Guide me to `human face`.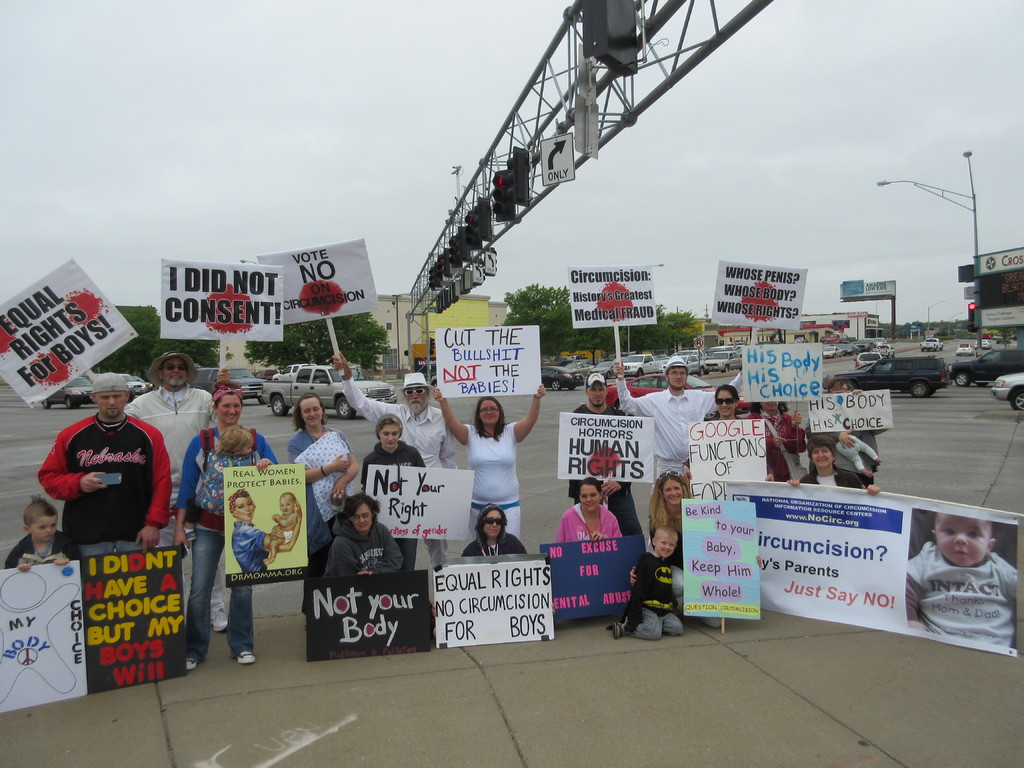
Guidance: (218, 397, 240, 425).
